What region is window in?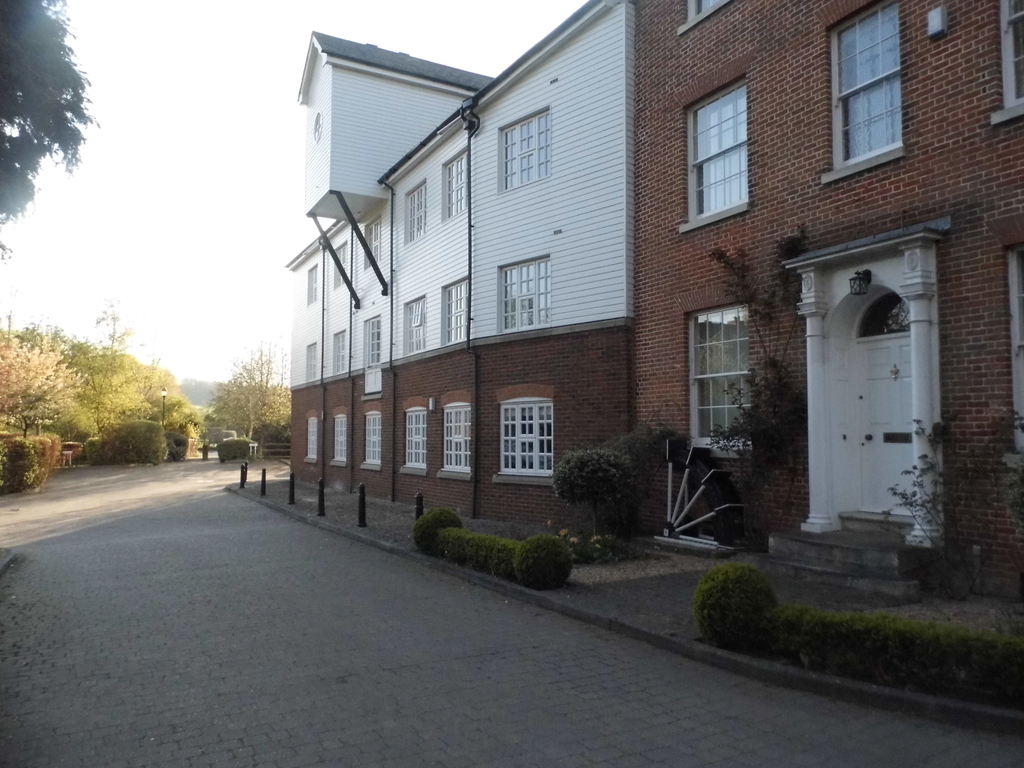
BBox(436, 141, 477, 230).
